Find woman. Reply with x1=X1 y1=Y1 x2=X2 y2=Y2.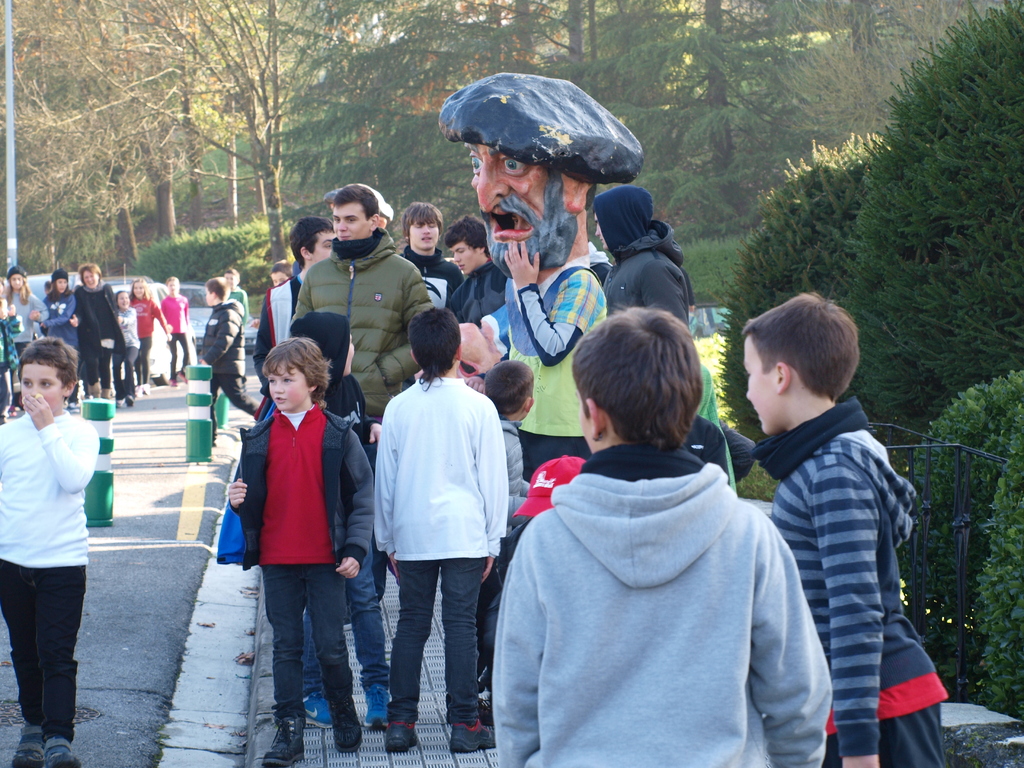
x1=0 y1=270 x2=45 y2=388.
